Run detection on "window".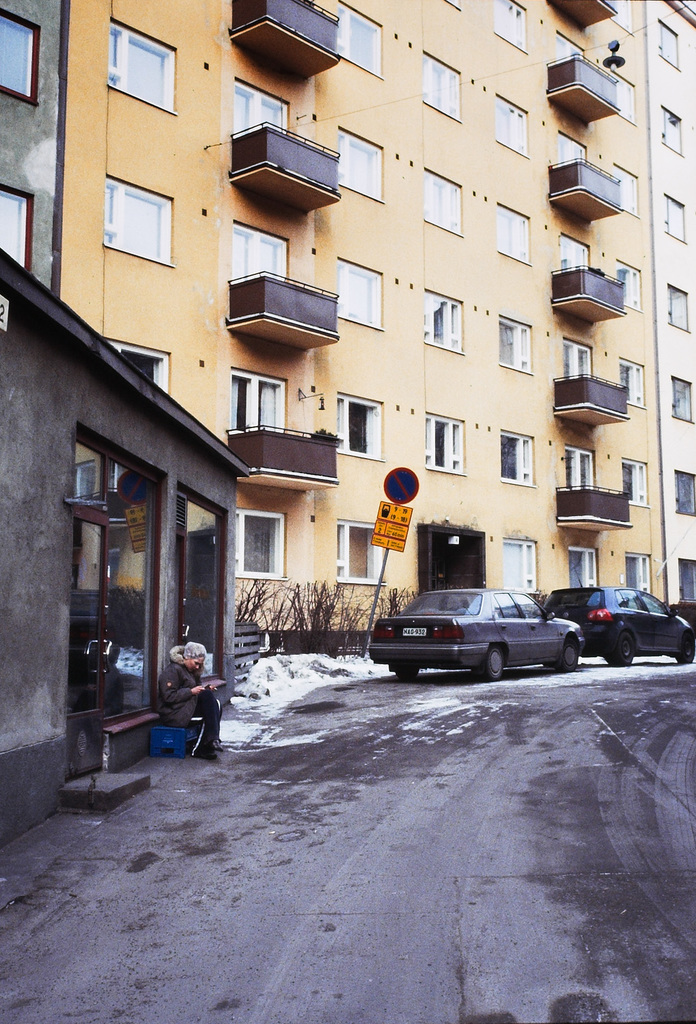
Result: 225, 222, 294, 280.
